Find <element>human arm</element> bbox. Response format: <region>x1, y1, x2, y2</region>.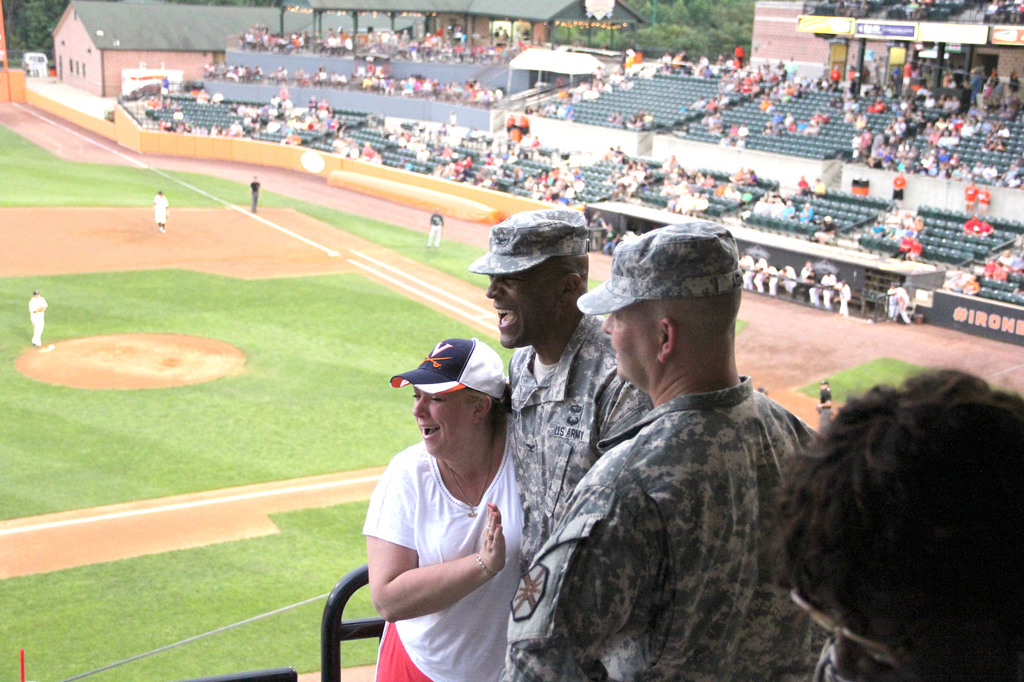
<region>596, 379, 653, 435</region>.
